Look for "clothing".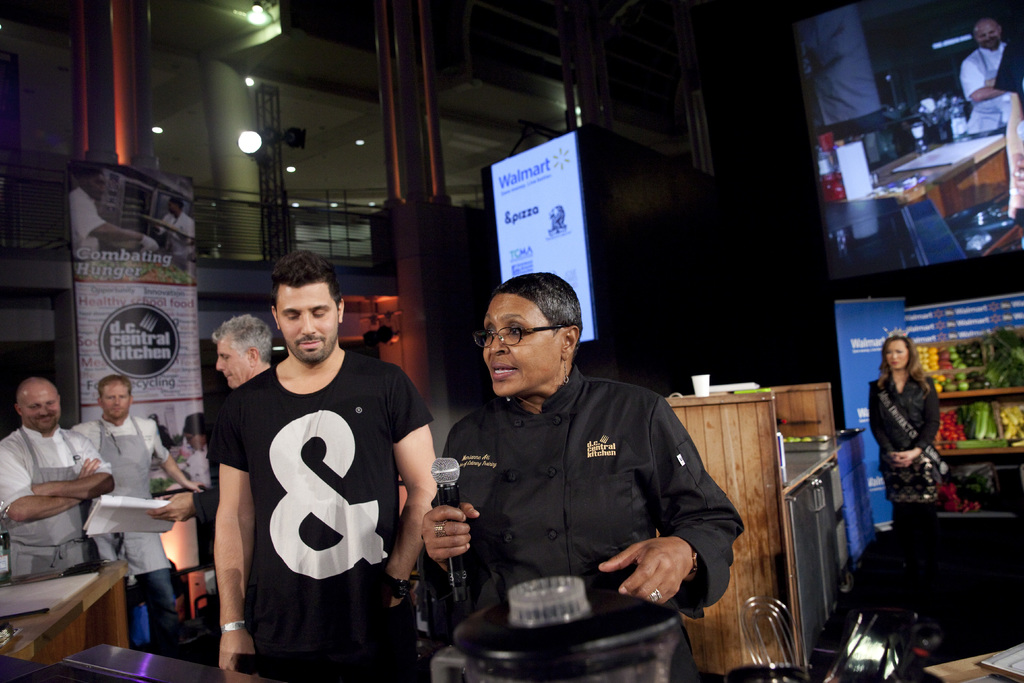
Found: 993, 26, 1023, 99.
